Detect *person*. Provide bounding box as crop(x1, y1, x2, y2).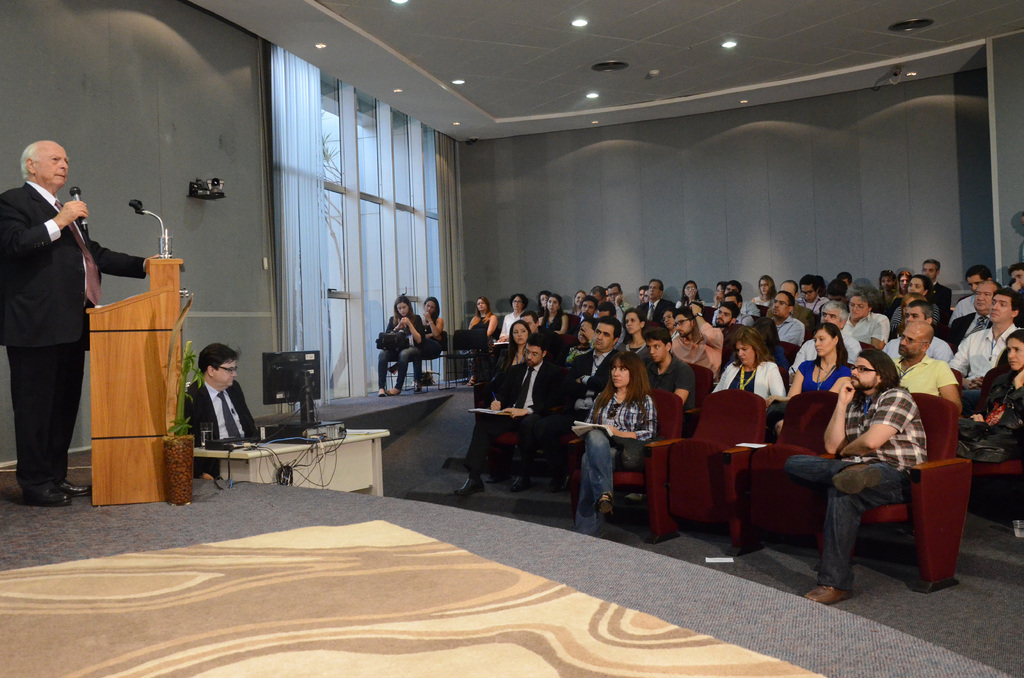
crop(502, 292, 529, 341).
